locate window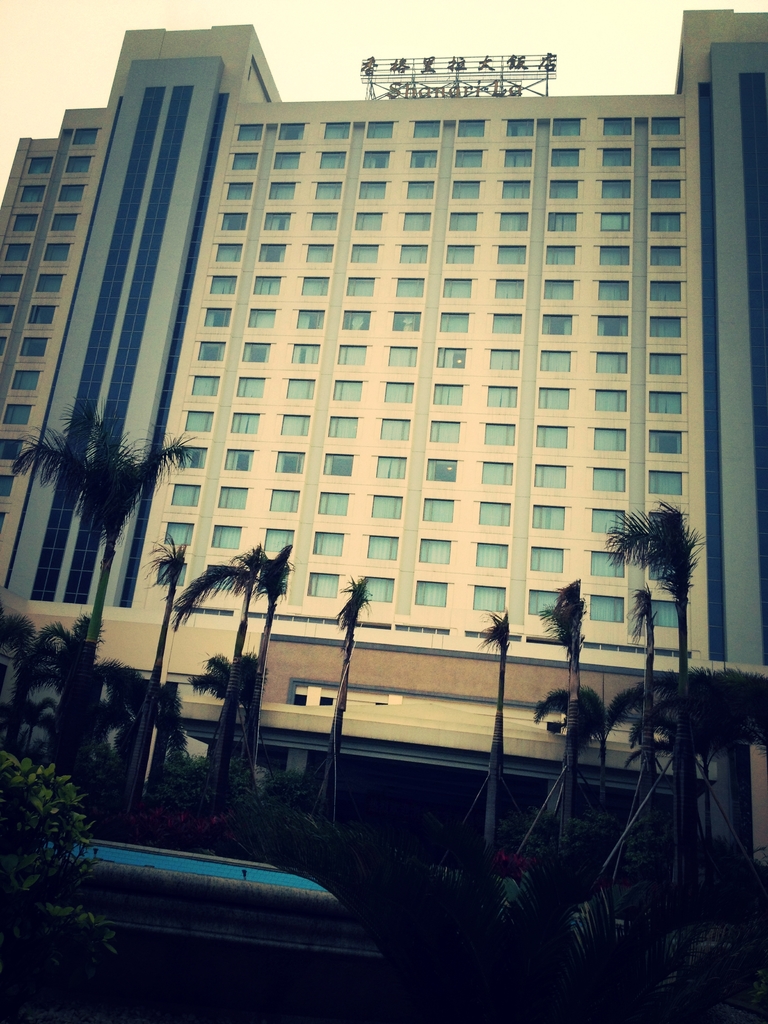
bbox=(479, 464, 513, 483)
